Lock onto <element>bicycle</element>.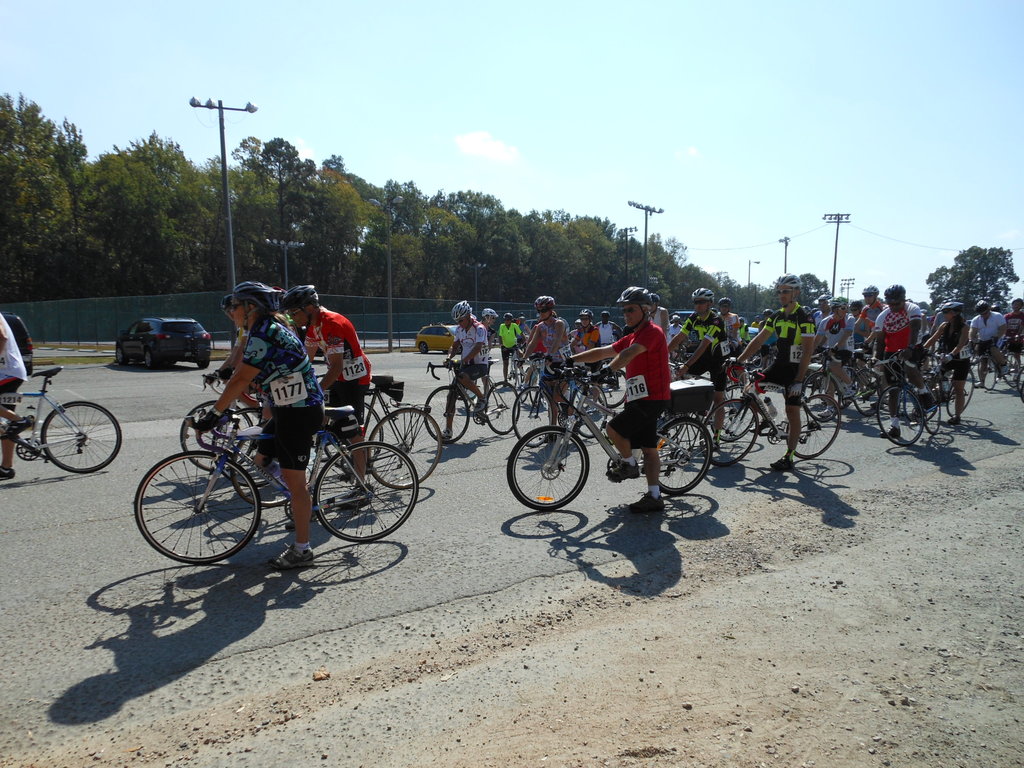
Locked: detection(496, 360, 614, 434).
